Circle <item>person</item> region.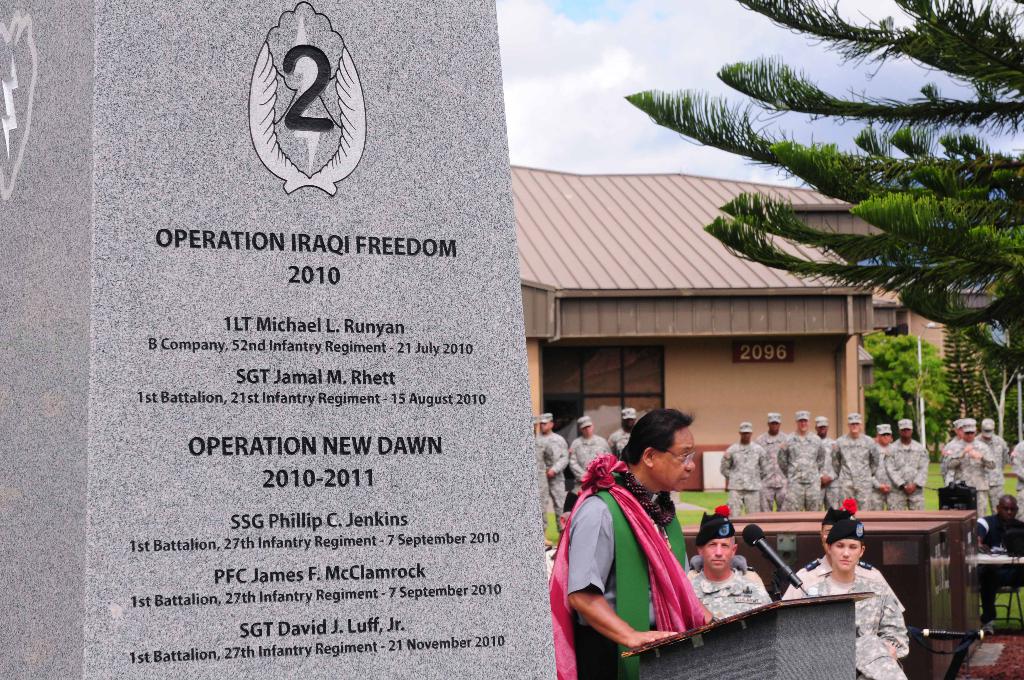
Region: 692 505 760 617.
